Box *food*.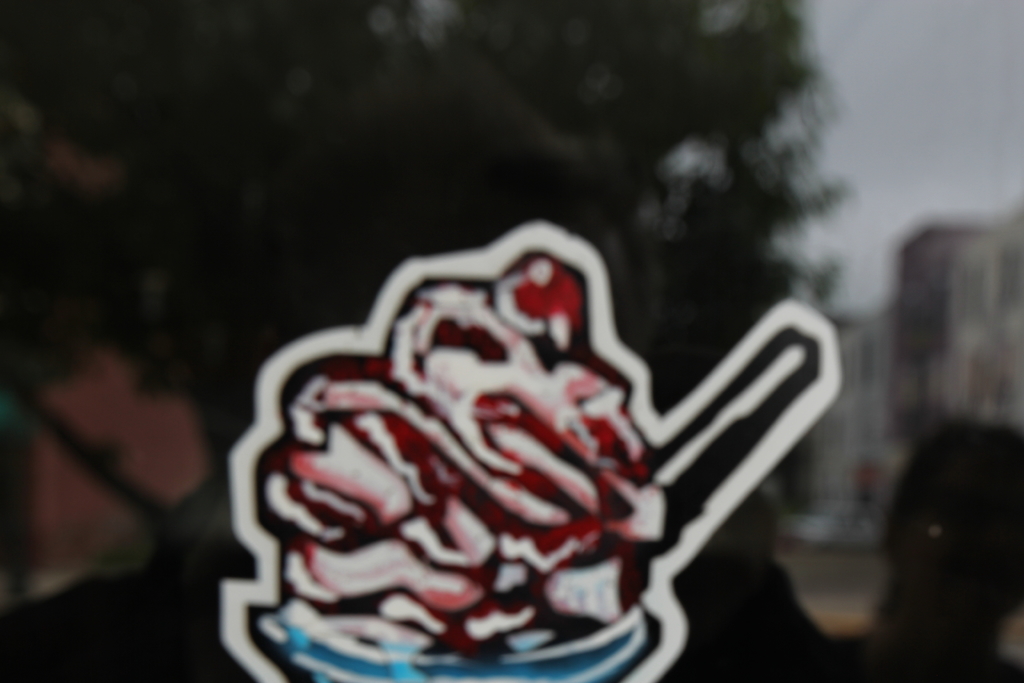
{"x1": 219, "y1": 220, "x2": 682, "y2": 682}.
